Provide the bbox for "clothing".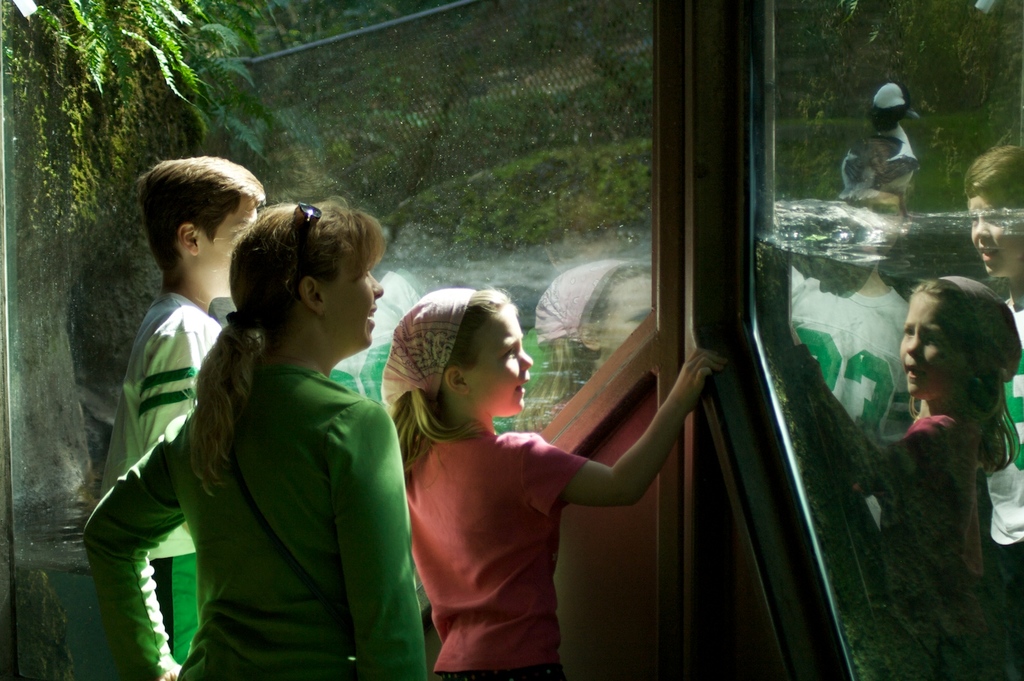
crop(848, 396, 1016, 680).
